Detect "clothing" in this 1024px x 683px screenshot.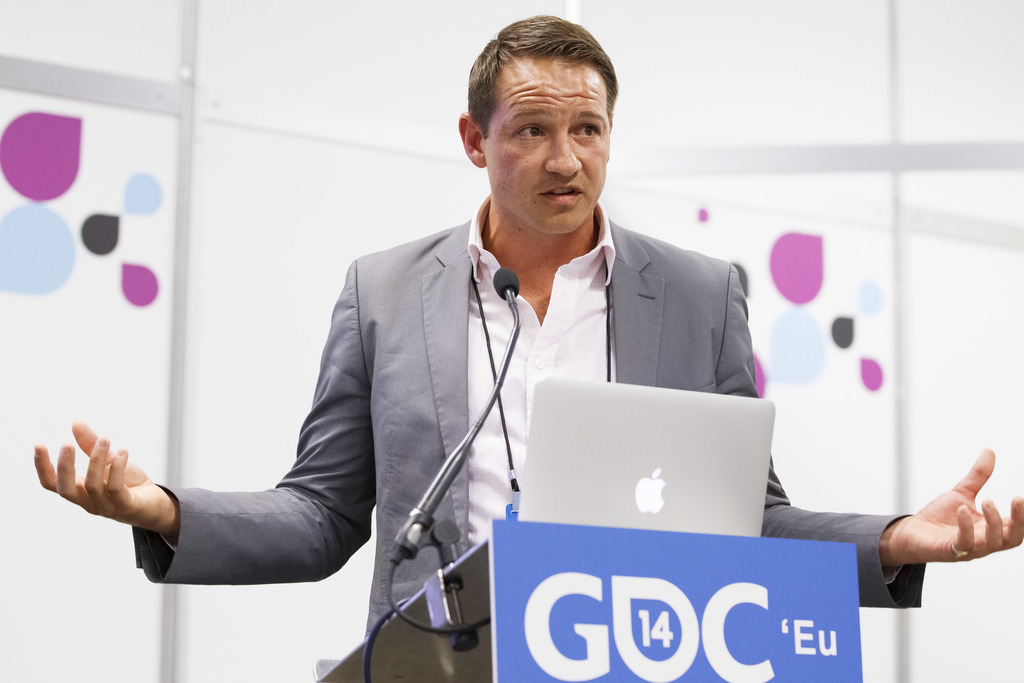
Detection: [270, 177, 808, 580].
